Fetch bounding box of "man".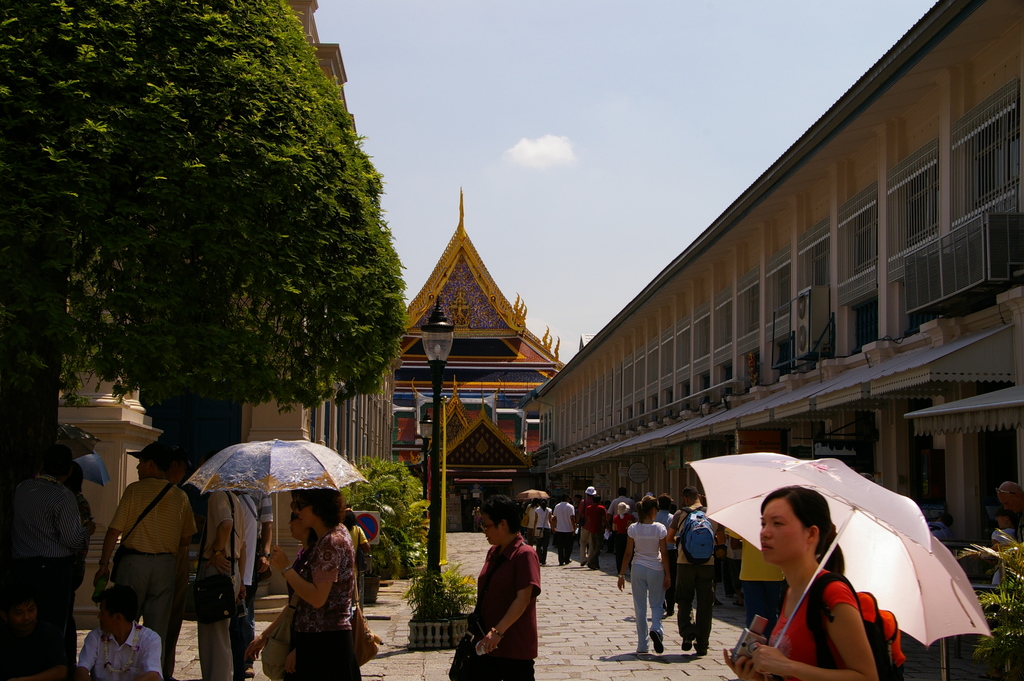
Bbox: [576, 483, 596, 561].
